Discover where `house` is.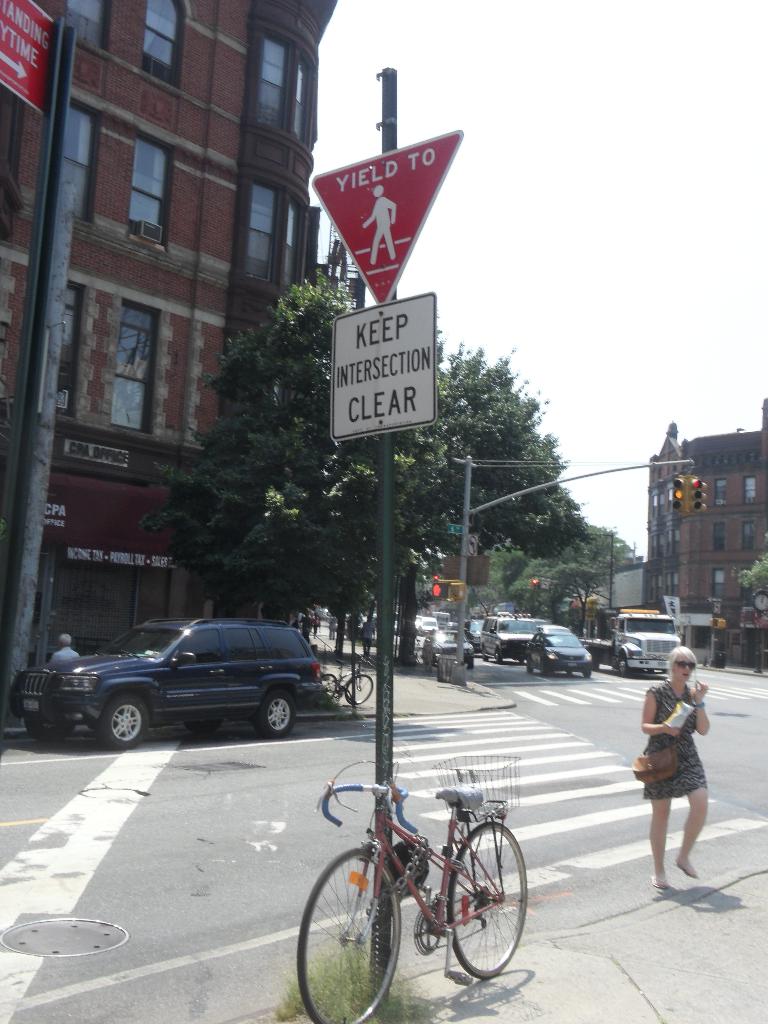
Discovered at 0:0:344:682.
